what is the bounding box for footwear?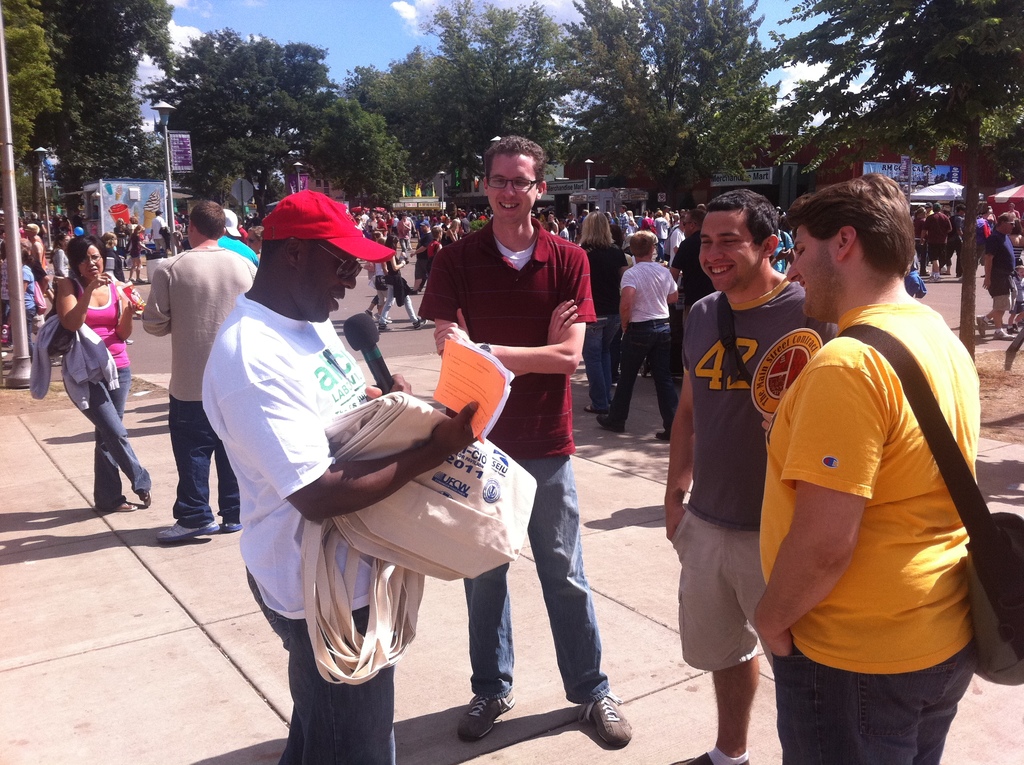
[973,317,986,339].
